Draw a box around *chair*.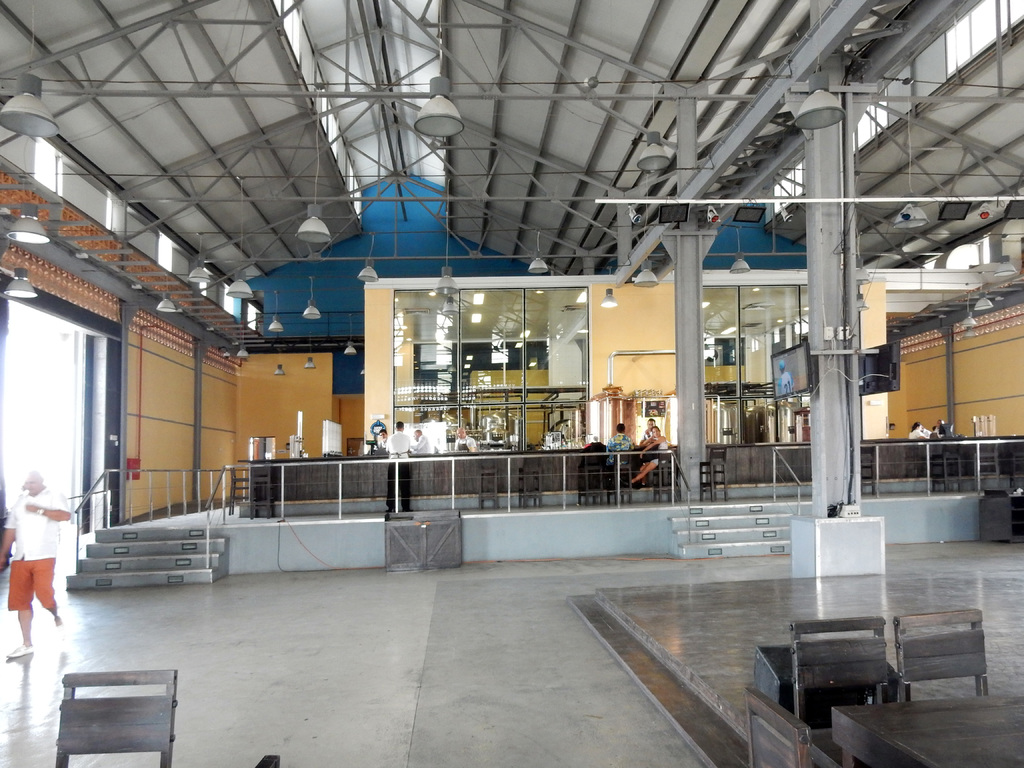
box(227, 467, 250, 516).
